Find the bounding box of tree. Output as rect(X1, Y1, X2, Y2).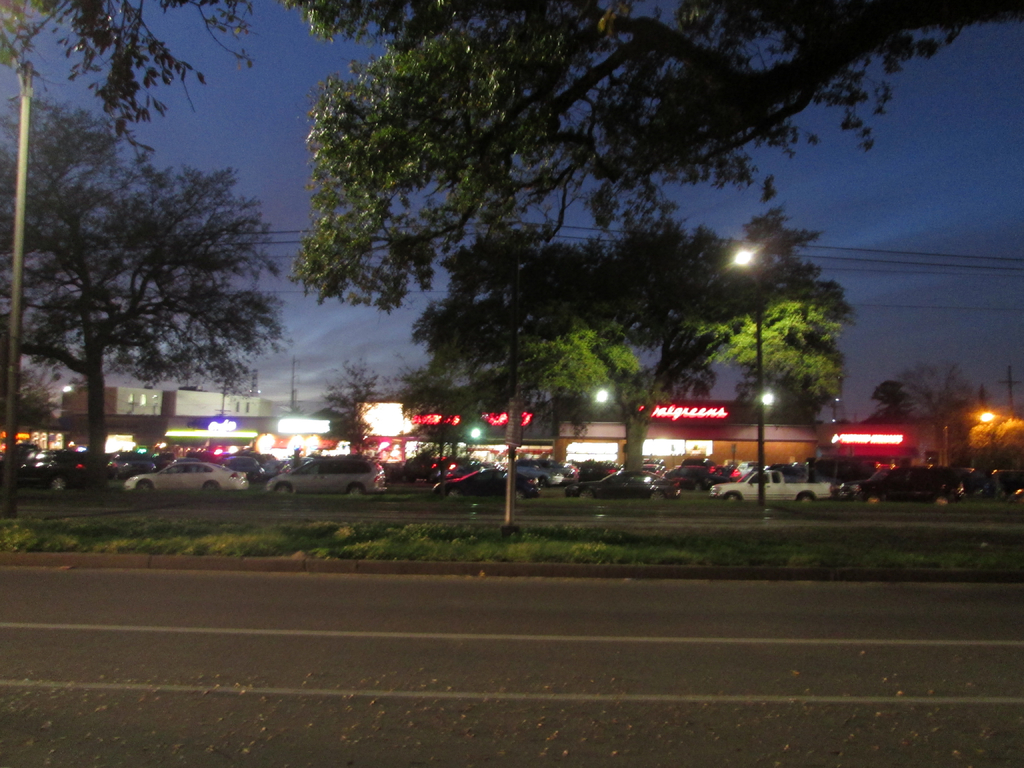
rect(897, 367, 983, 456).
